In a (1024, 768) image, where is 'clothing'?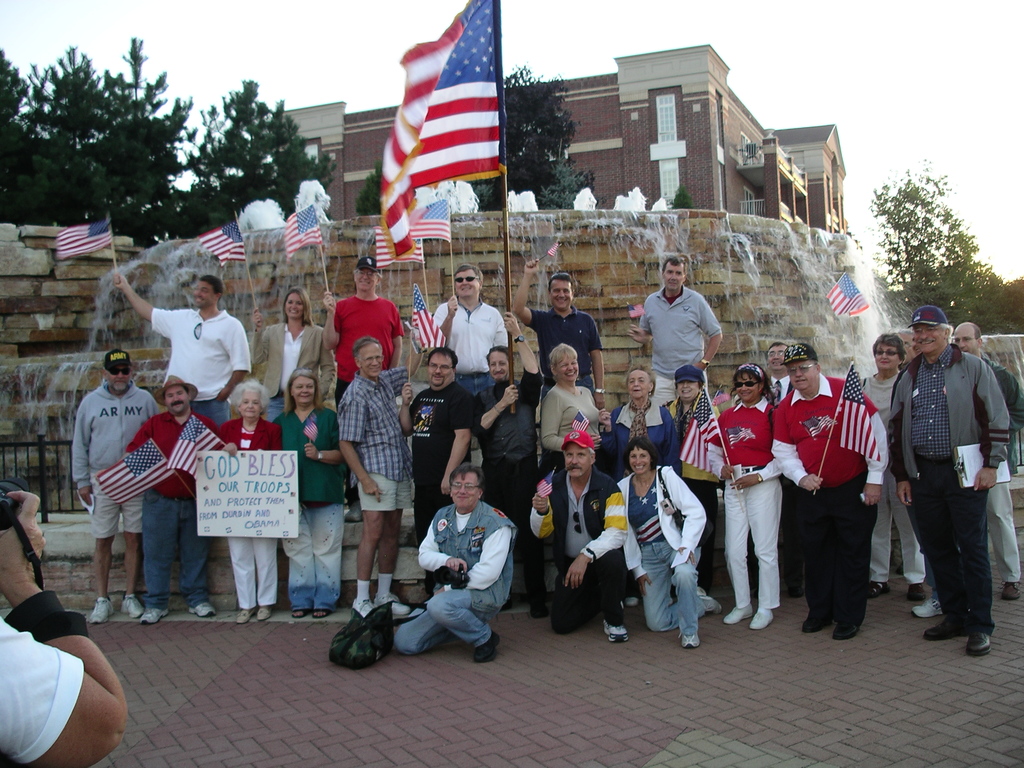
246, 321, 333, 419.
